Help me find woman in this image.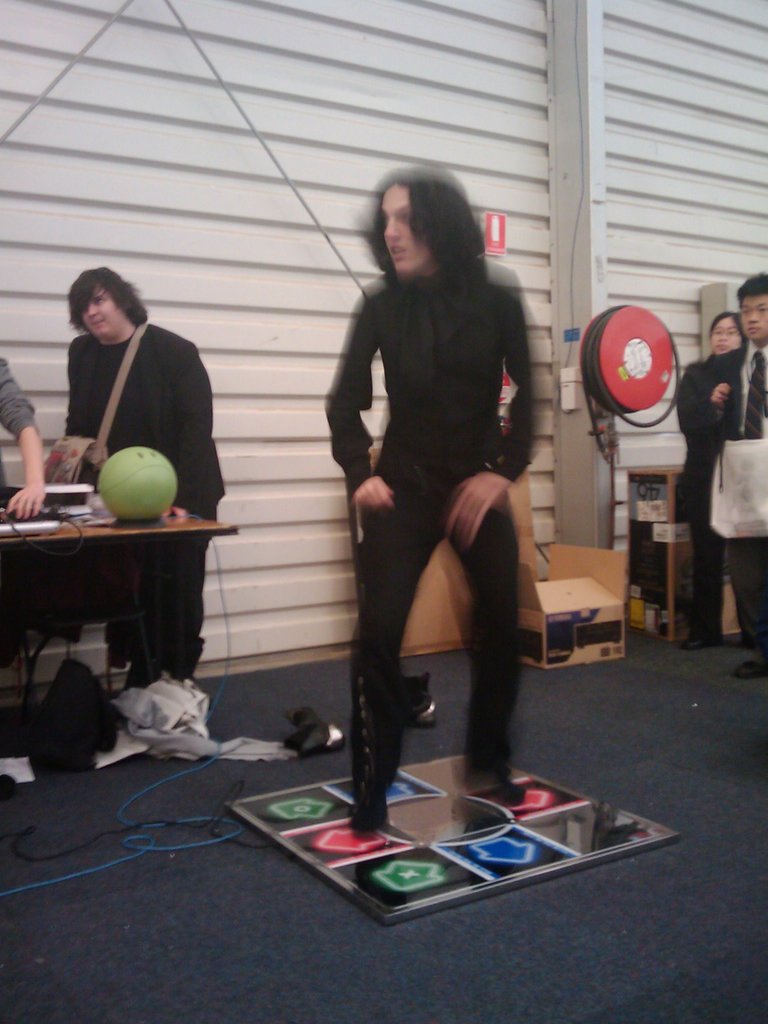
Found it: x1=693, y1=303, x2=740, y2=657.
